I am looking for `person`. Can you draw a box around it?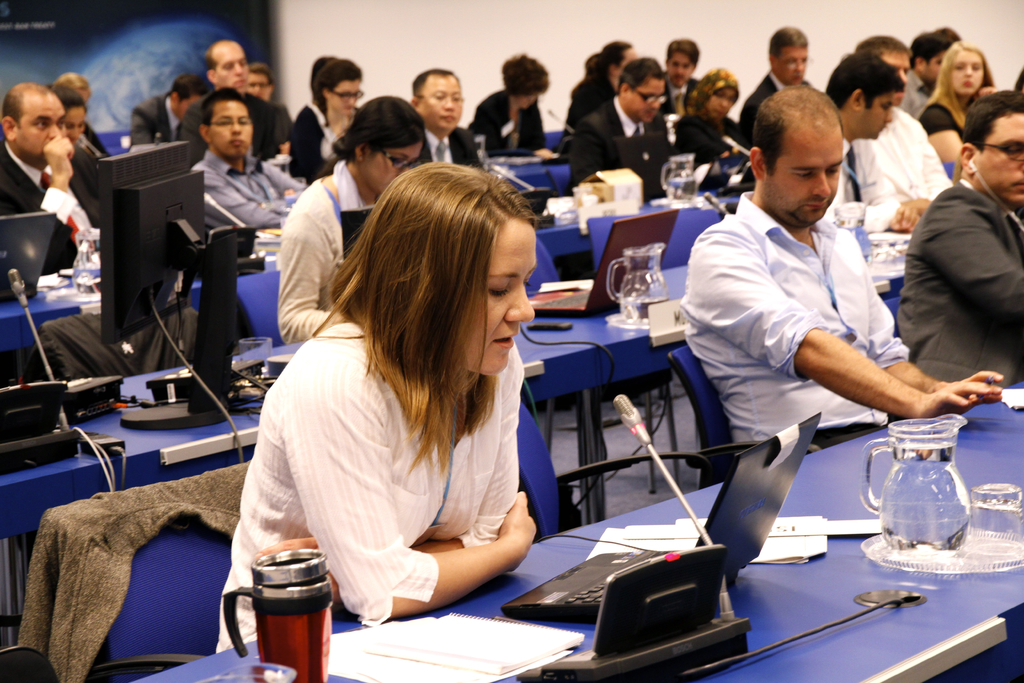
Sure, the bounding box is (60,65,92,106).
